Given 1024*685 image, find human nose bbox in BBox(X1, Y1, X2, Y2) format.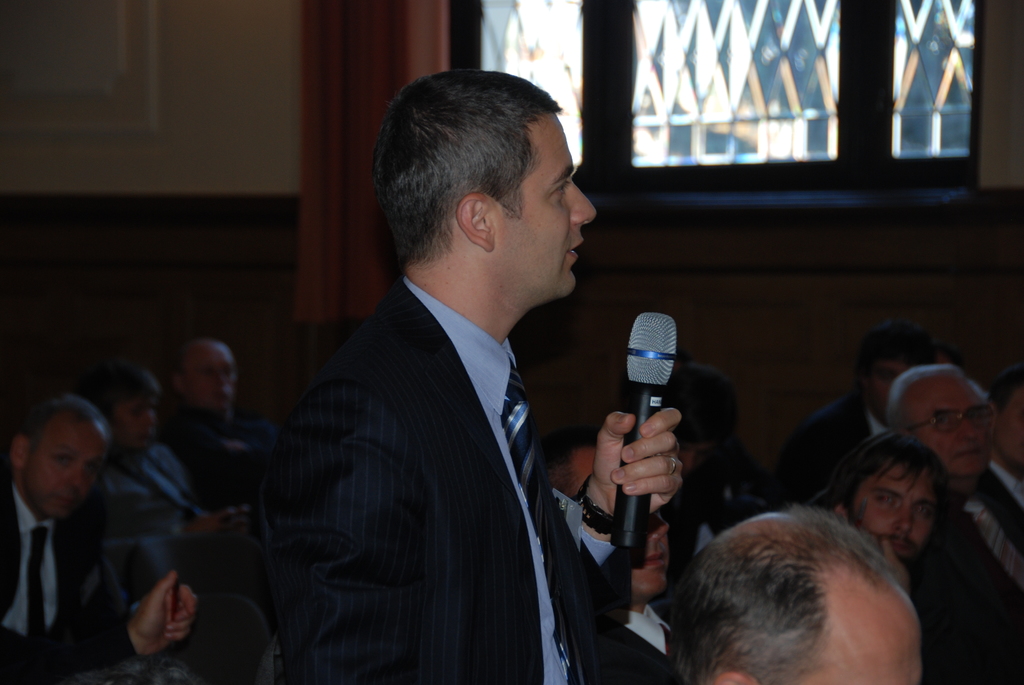
BBox(570, 178, 598, 226).
